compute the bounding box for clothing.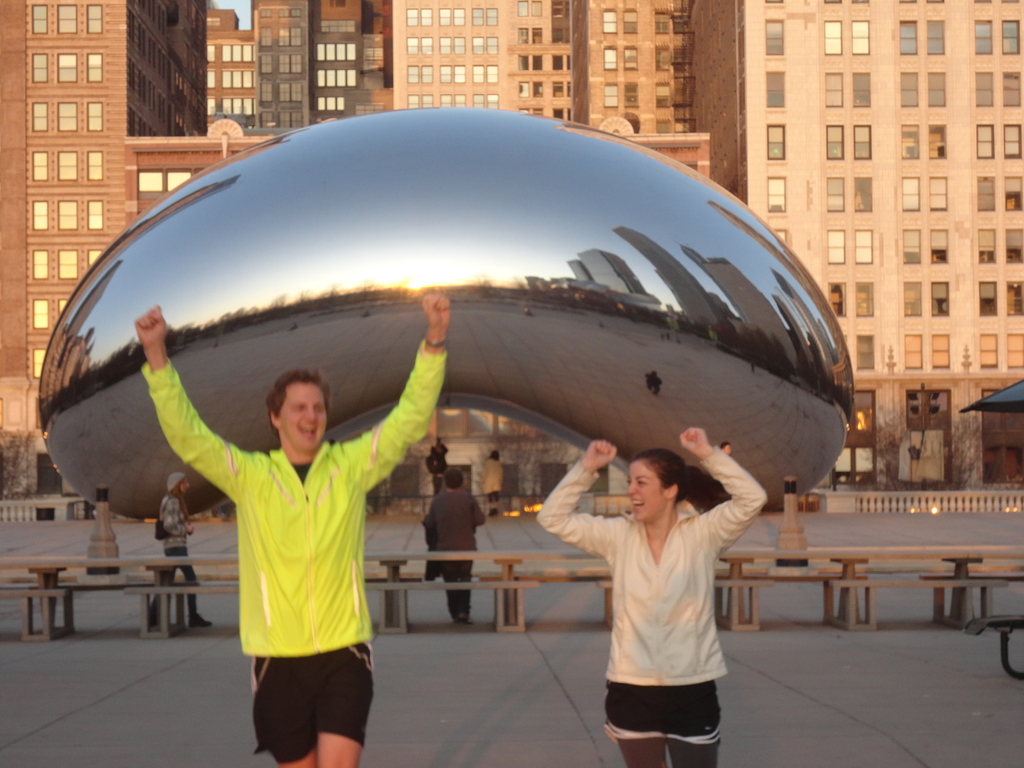
x1=151, y1=342, x2=450, y2=753.
